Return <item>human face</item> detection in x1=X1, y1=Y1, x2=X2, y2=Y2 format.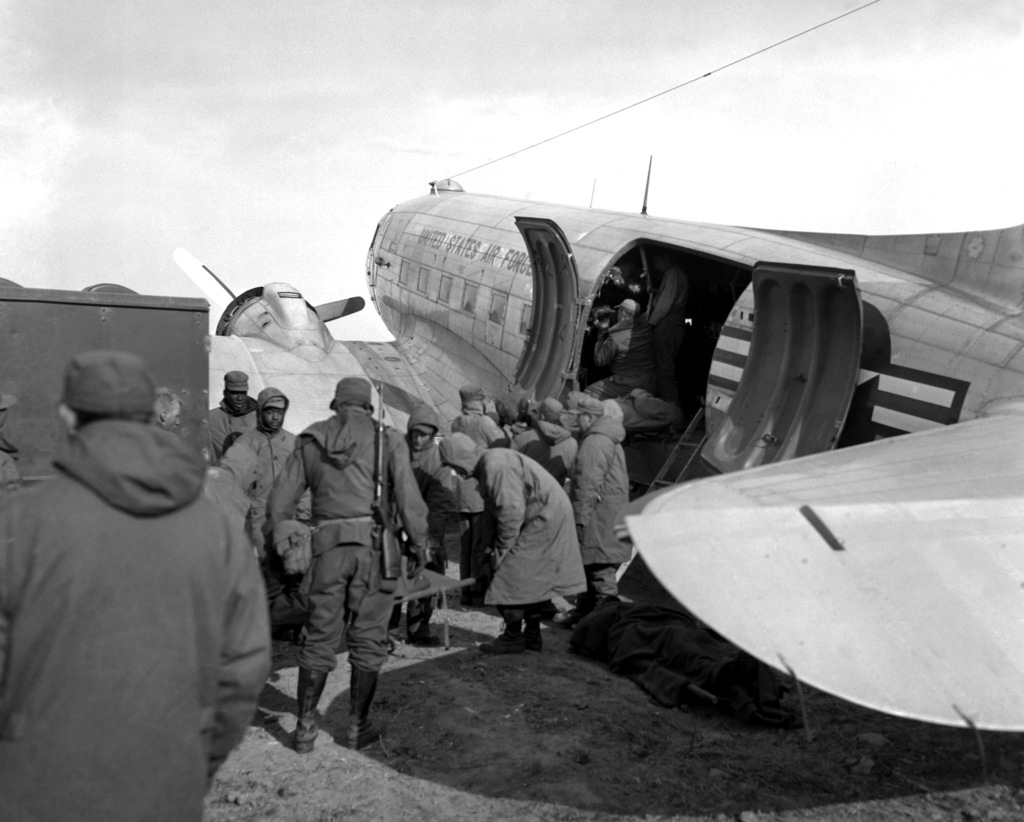
x1=412, y1=434, x2=436, y2=454.
